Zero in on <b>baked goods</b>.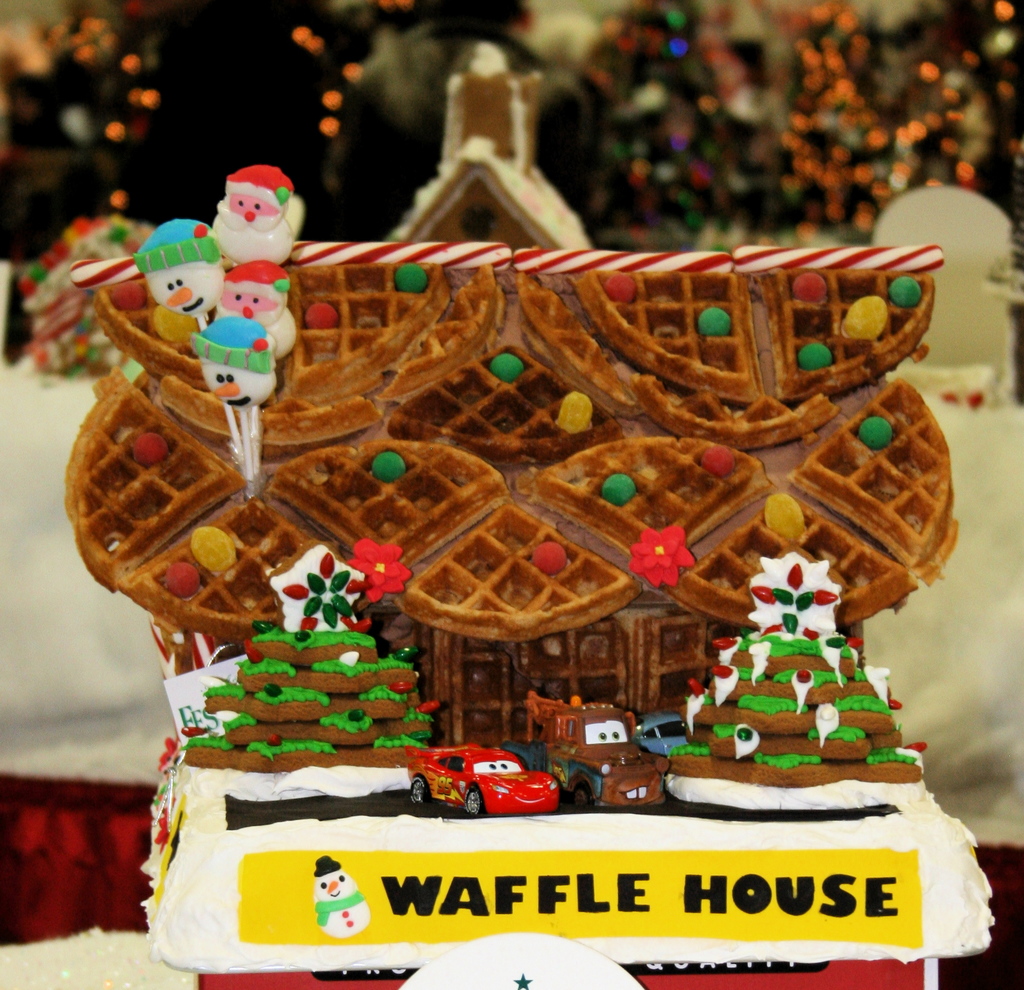
Zeroed in: crop(389, 486, 648, 642).
